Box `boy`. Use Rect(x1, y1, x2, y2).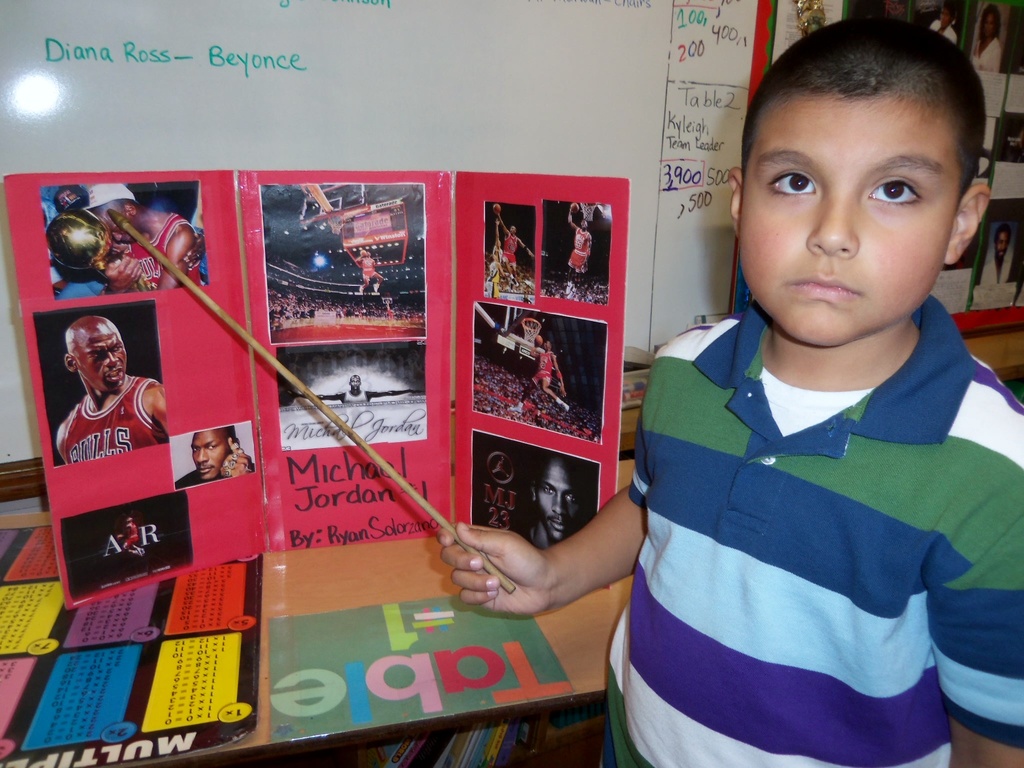
Rect(616, 7, 1023, 766).
